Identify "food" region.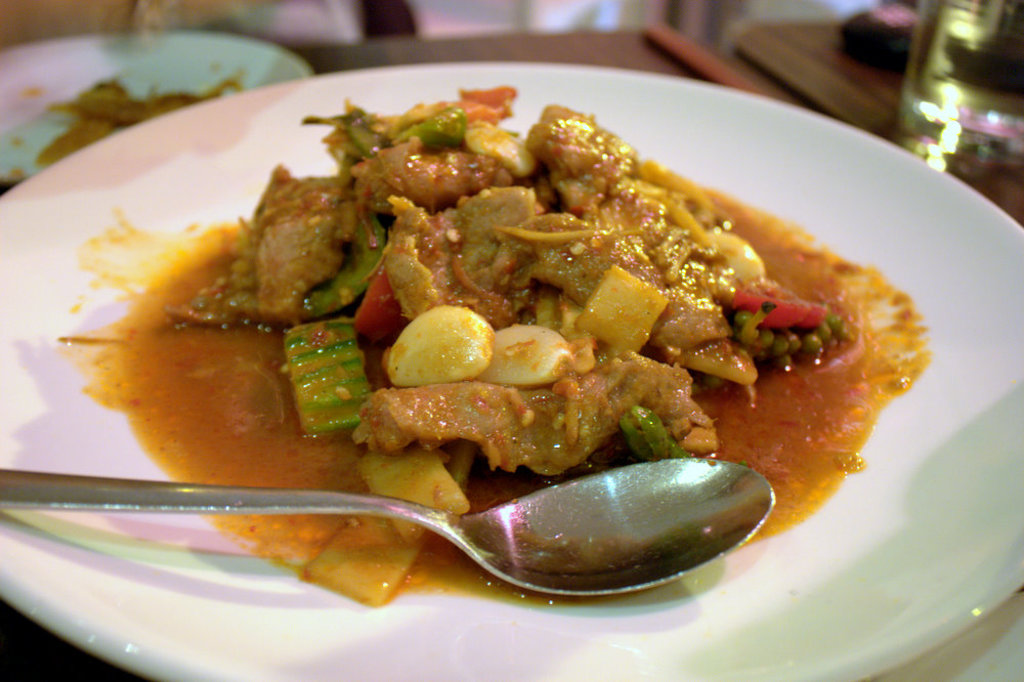
Region: BBox(13, 72, 248, 180).
